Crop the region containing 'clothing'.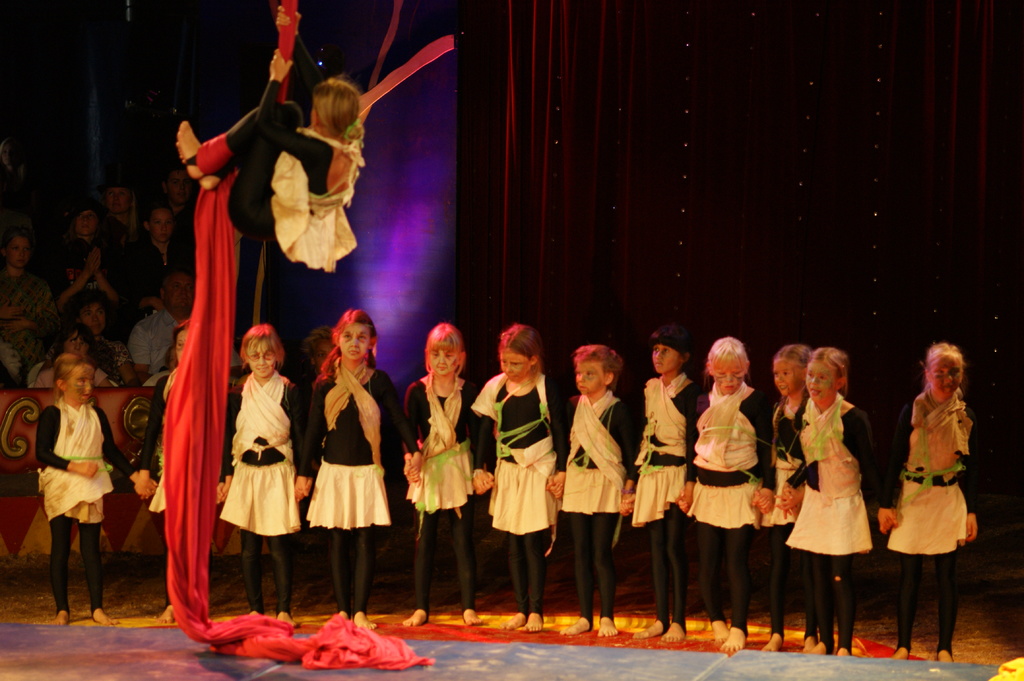
Crop region: x1=559, y1=392, x2=638, y2=623.
